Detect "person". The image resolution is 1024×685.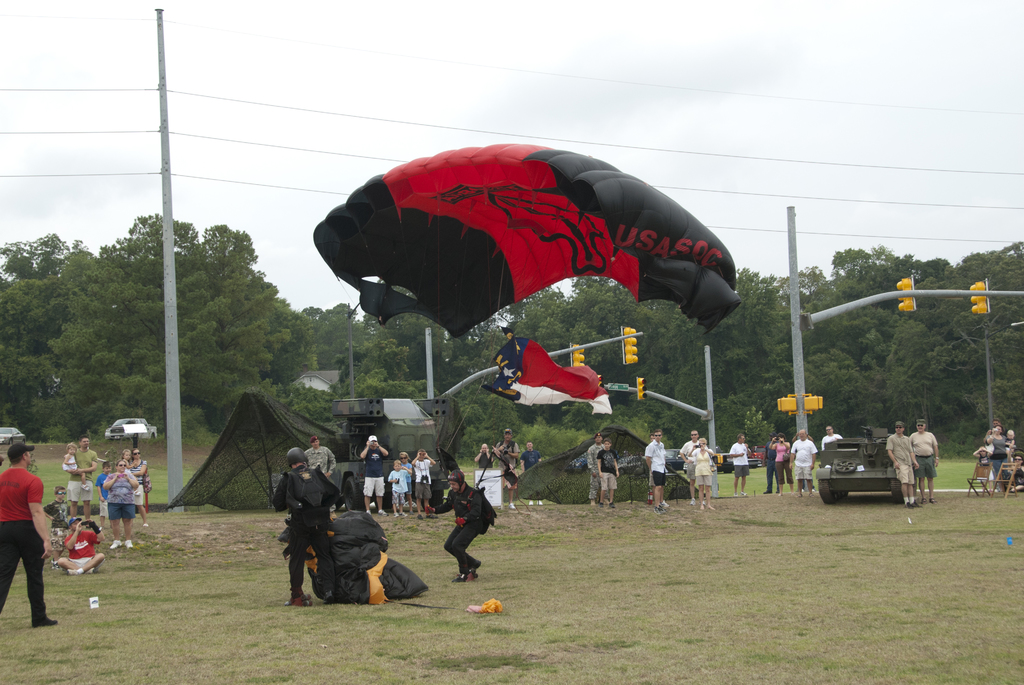
locate(882, 418, 922, 505).
